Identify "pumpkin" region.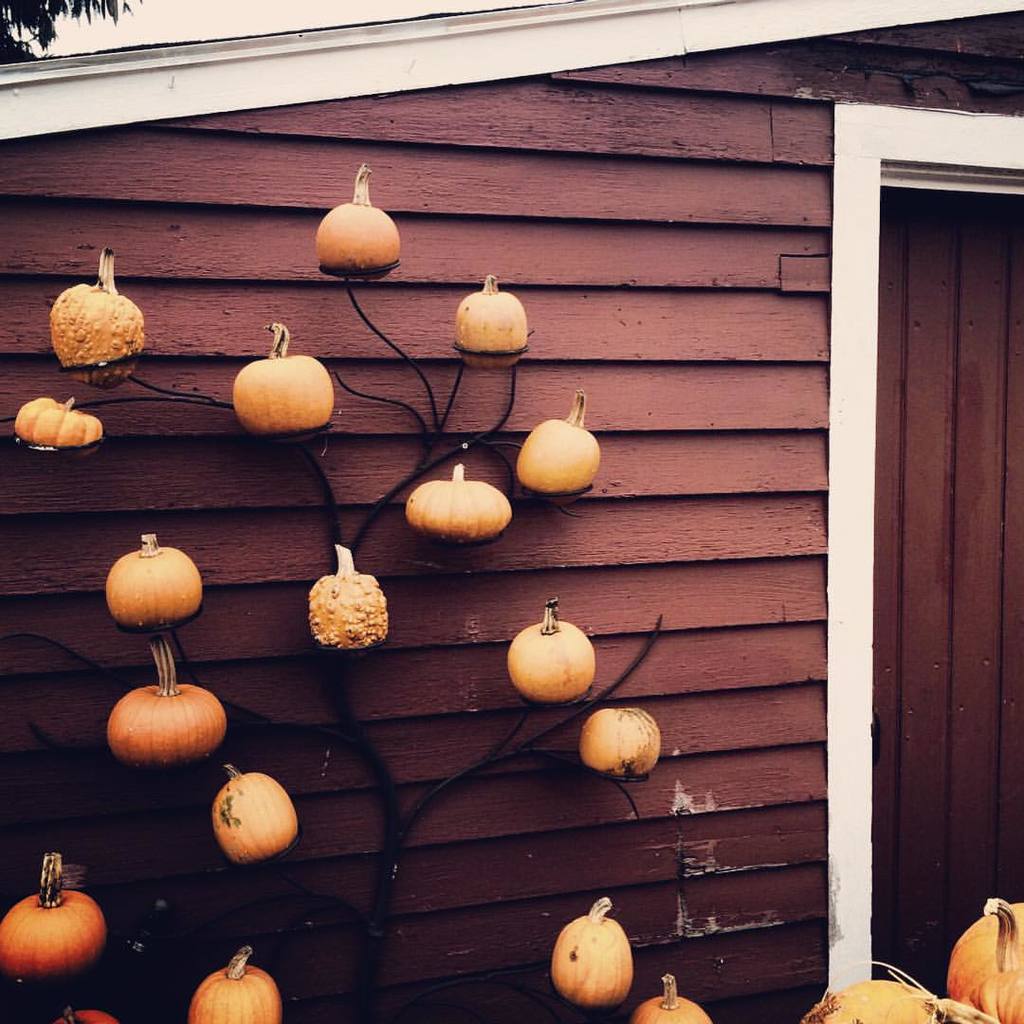
Region: <bbox>9, 393, 105, 450</bbox>.
